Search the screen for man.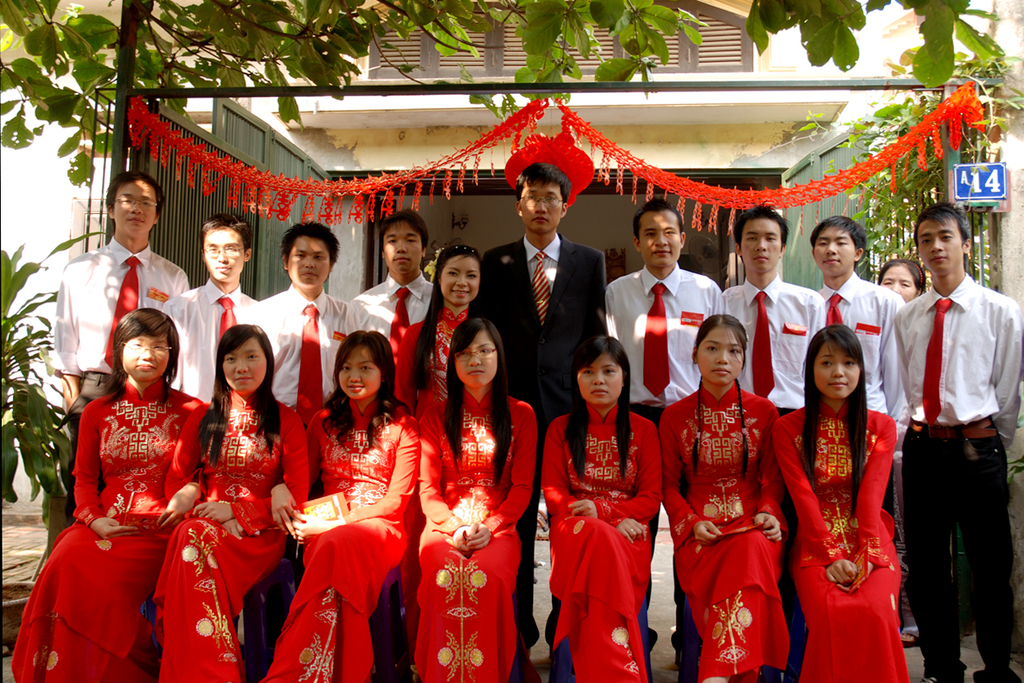
Found at bbox(161, 216, 257, 407).
